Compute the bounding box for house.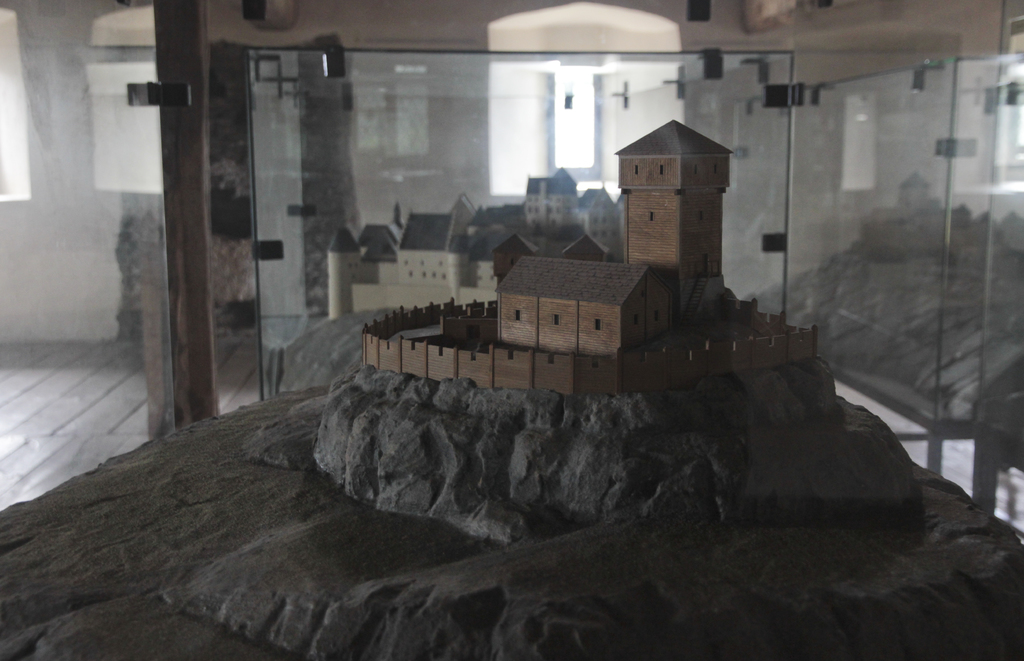
493/118/735/363.
